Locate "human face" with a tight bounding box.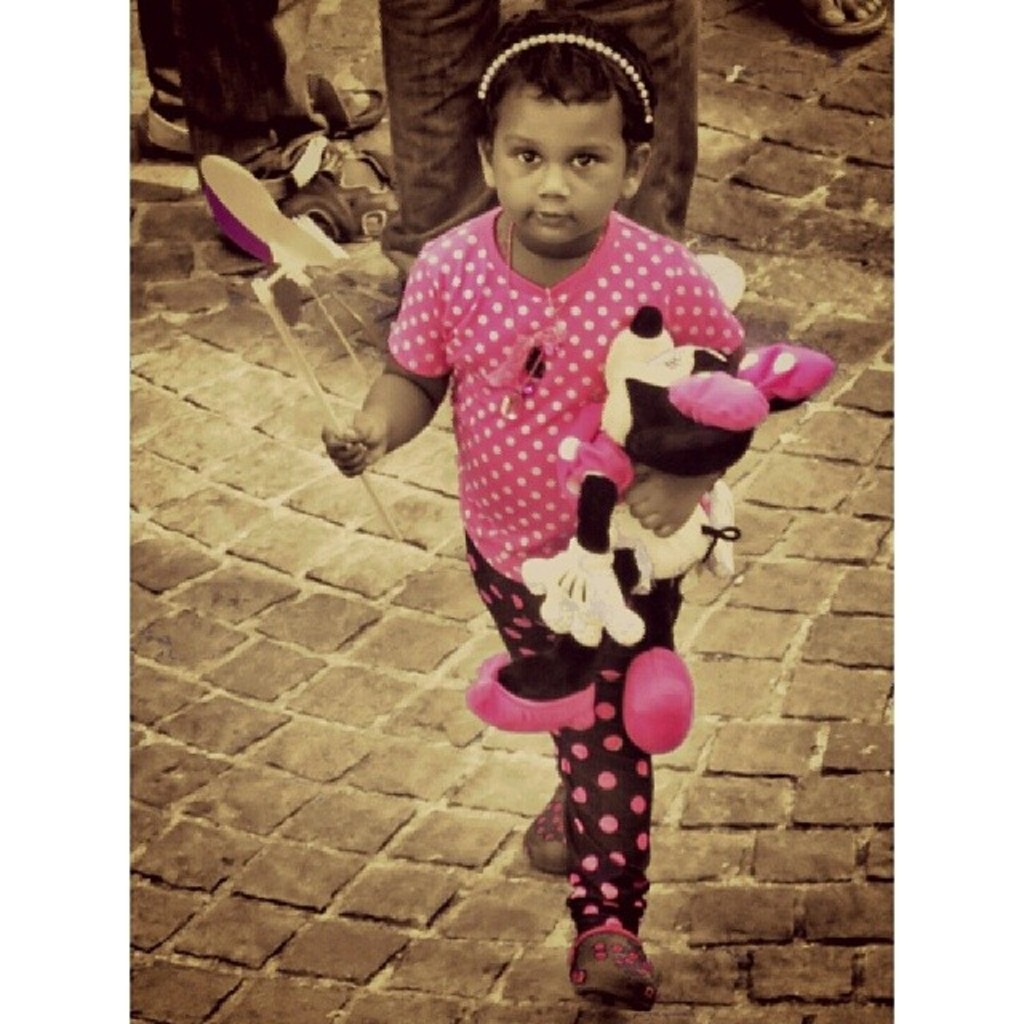
482,91,629,267.
